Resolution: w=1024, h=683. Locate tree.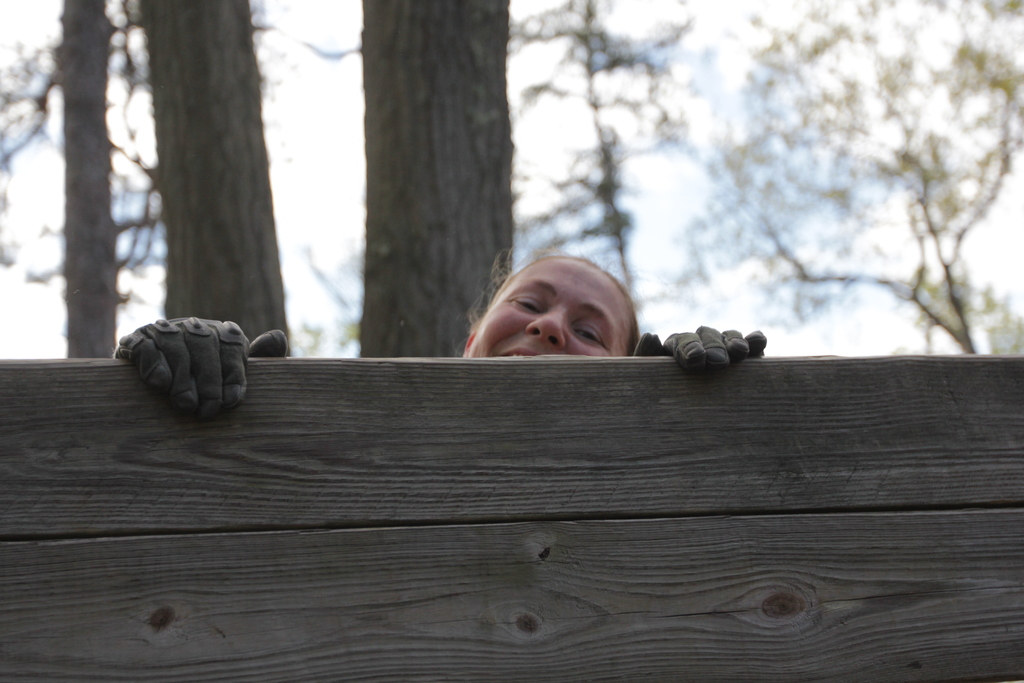
pyautogui.locateOnScreen(360, 0, 513, 358).
